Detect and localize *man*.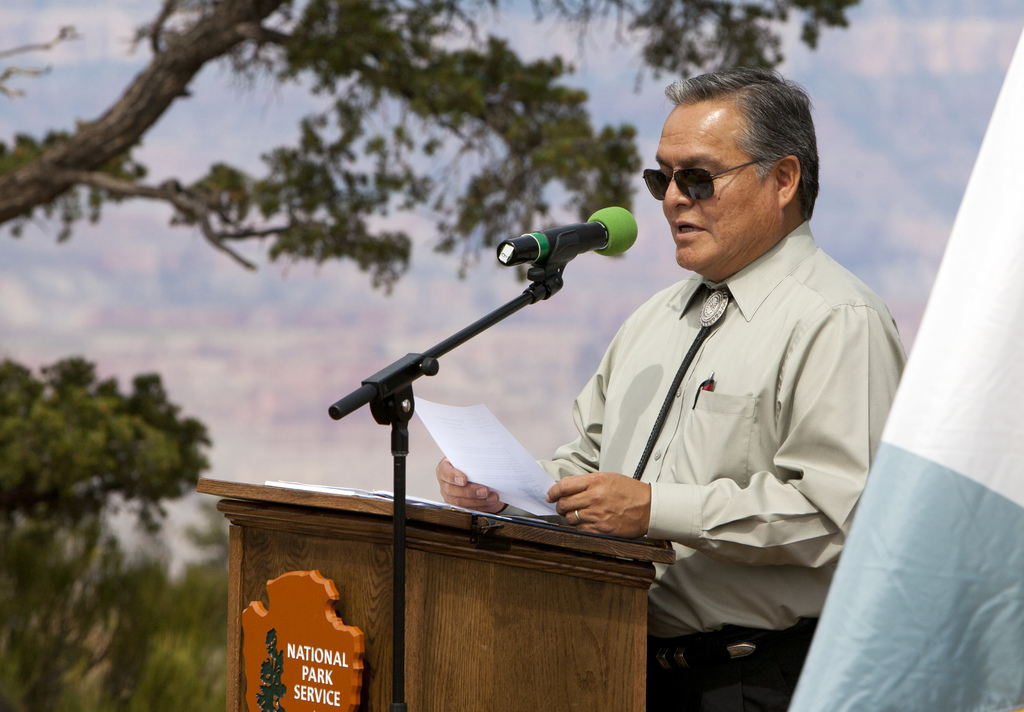
Localized at locate(267, 101, 815, 640).
